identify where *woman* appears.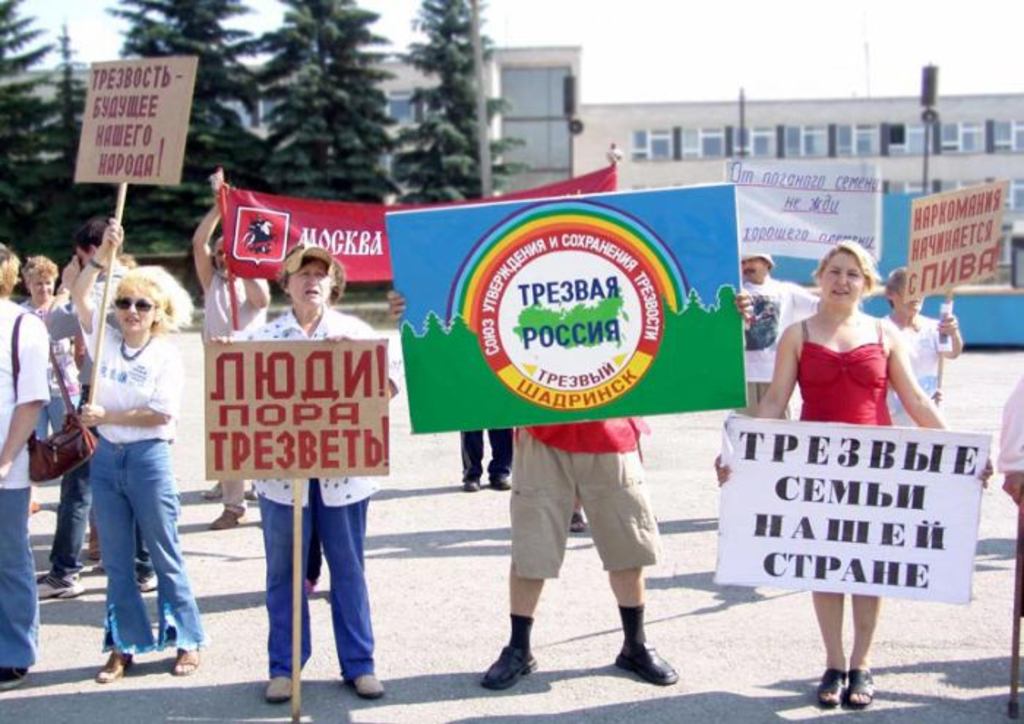
Appears at 202:235:410:706.
